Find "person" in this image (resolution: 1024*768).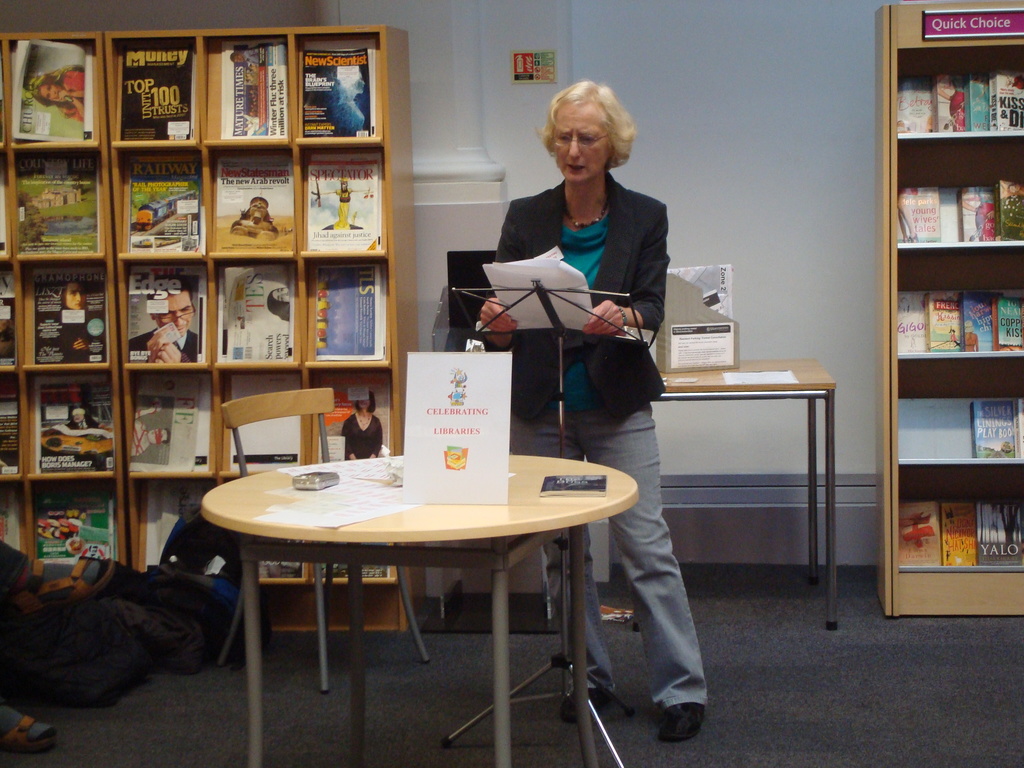
crop(29, 65, 88, 104).
